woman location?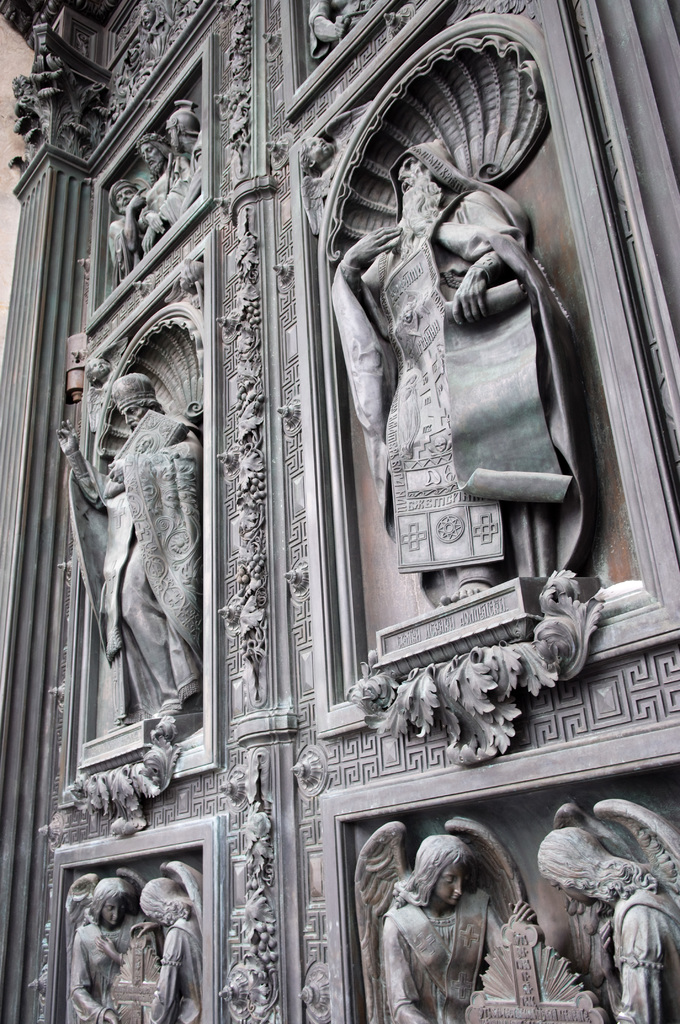
(149, 876, 206, 1023)
